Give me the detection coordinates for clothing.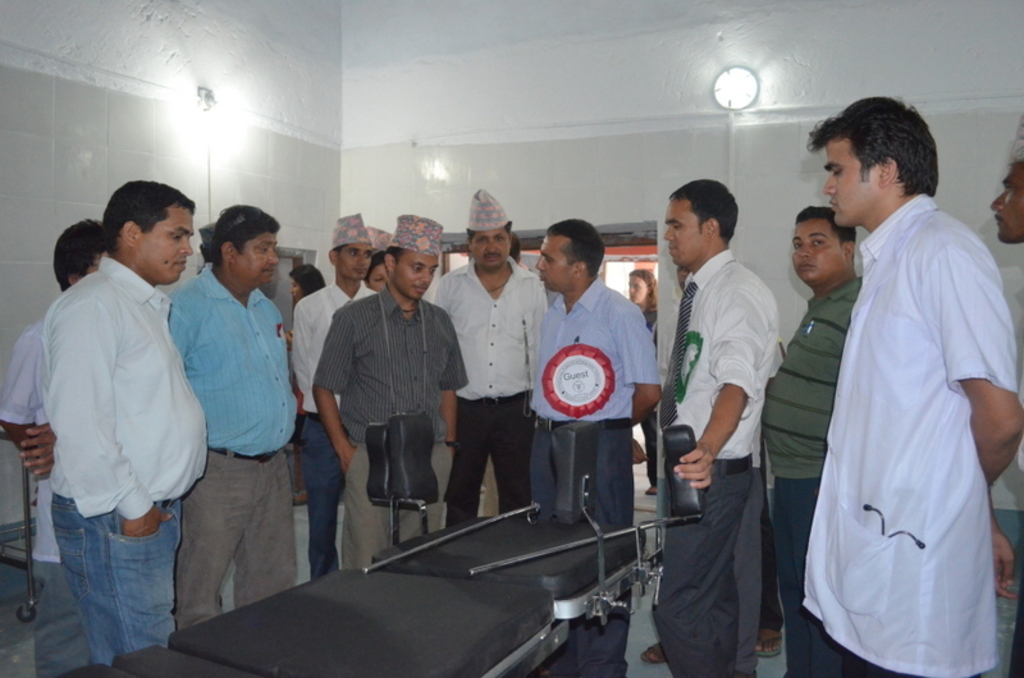
x1=655, y1=240, x2=777, y2=677.
